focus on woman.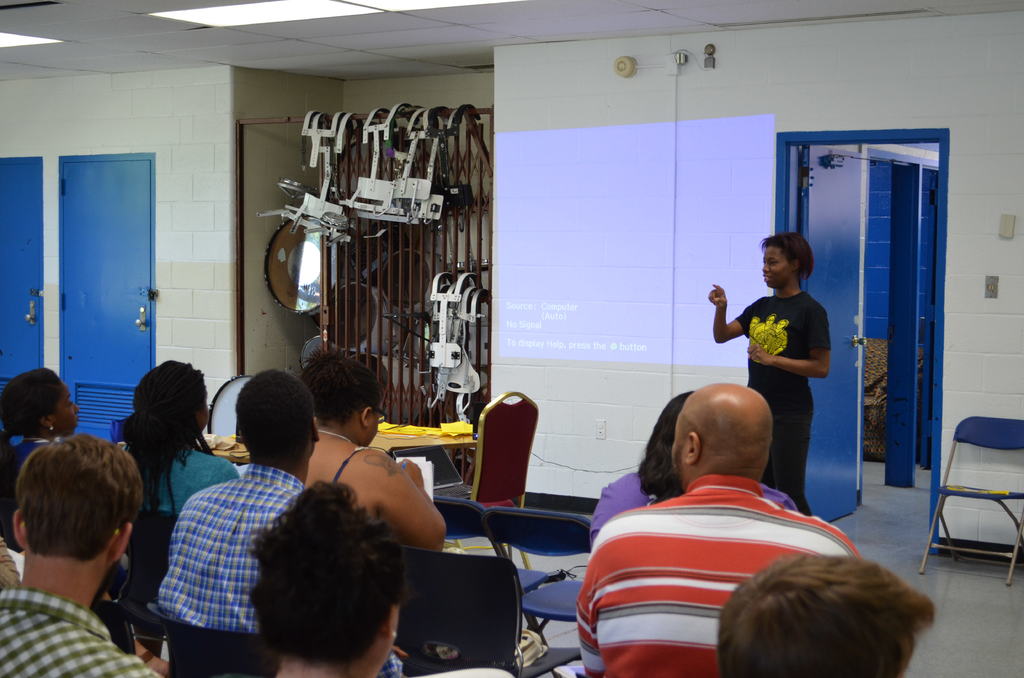
Focused at pyautogui.locateOnScreen(0, 366, 80, 461).
